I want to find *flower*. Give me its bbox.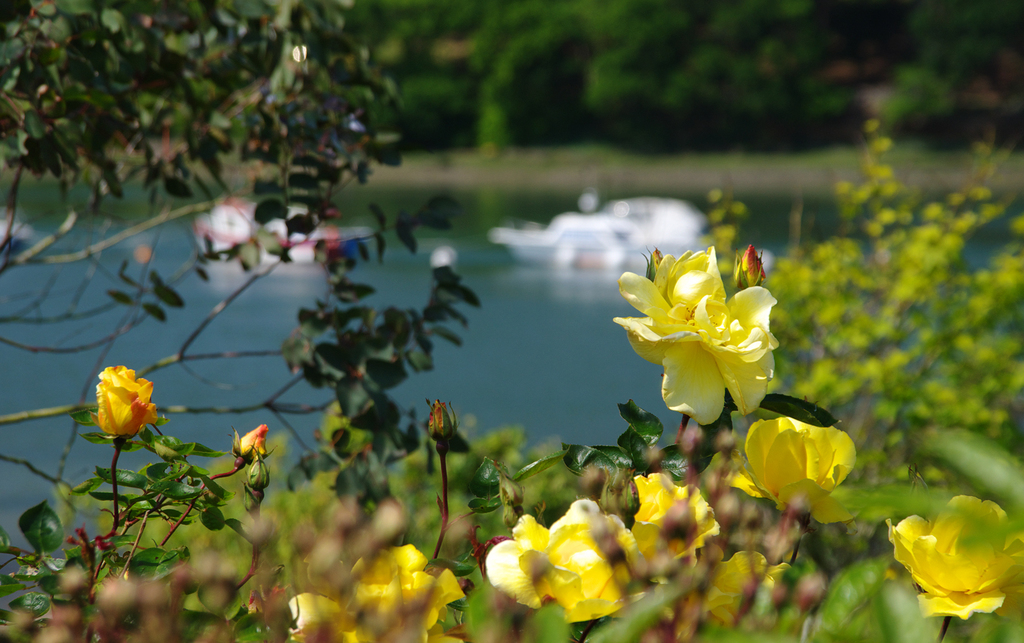
box(481, 512, 637, 621).
